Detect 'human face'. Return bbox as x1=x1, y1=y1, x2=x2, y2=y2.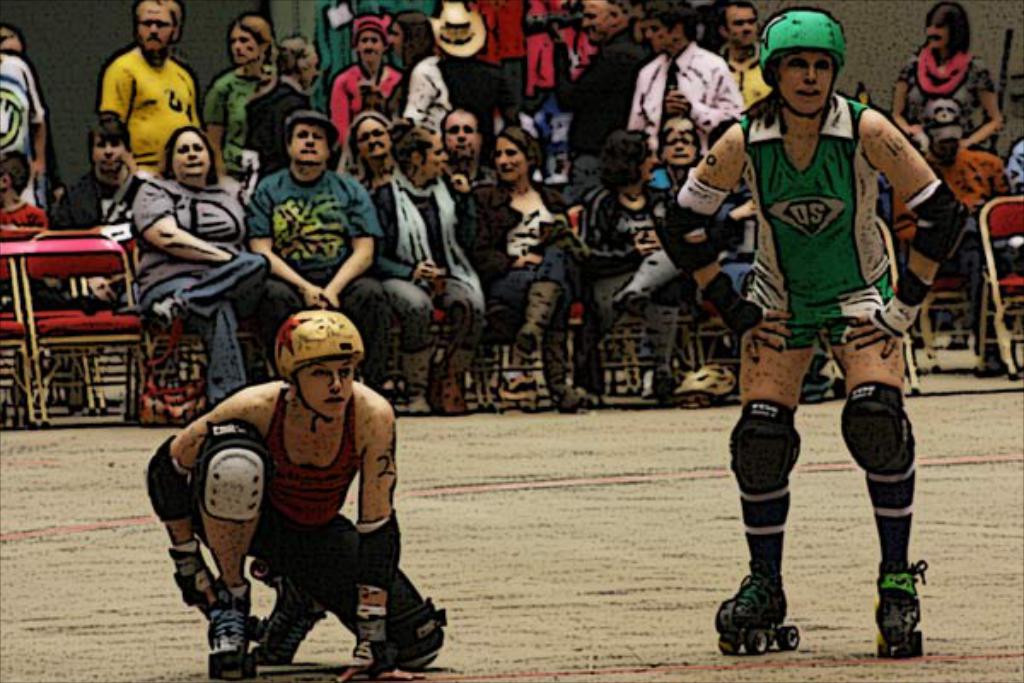
x1=579, y1=0, x2=620, y2=41.
